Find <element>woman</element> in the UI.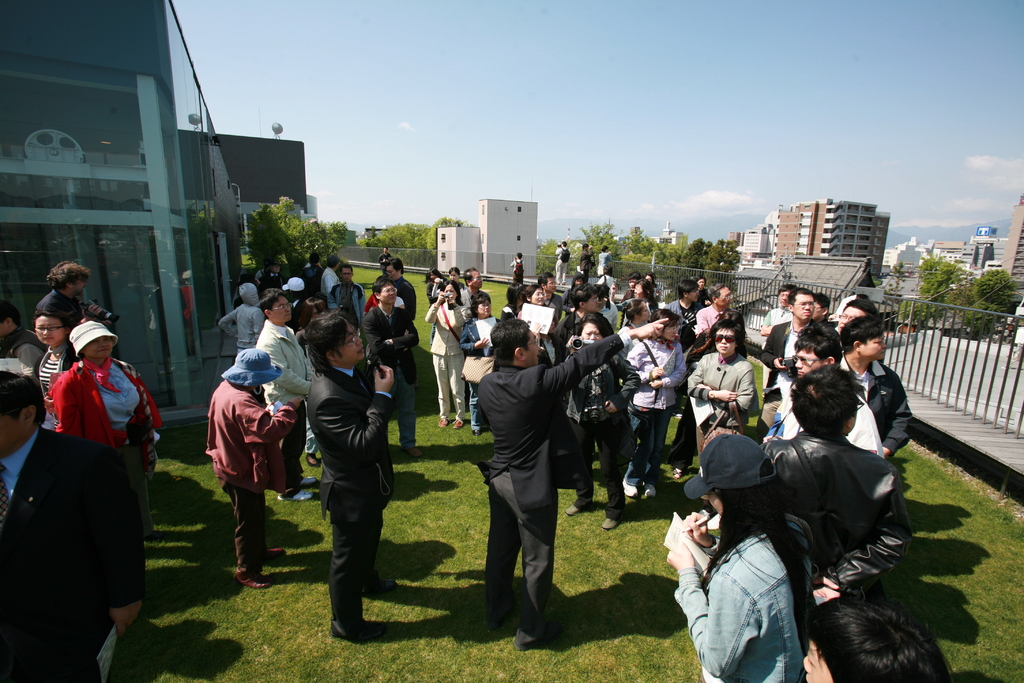
UI element at bbox(499, 281, 526, 320).
